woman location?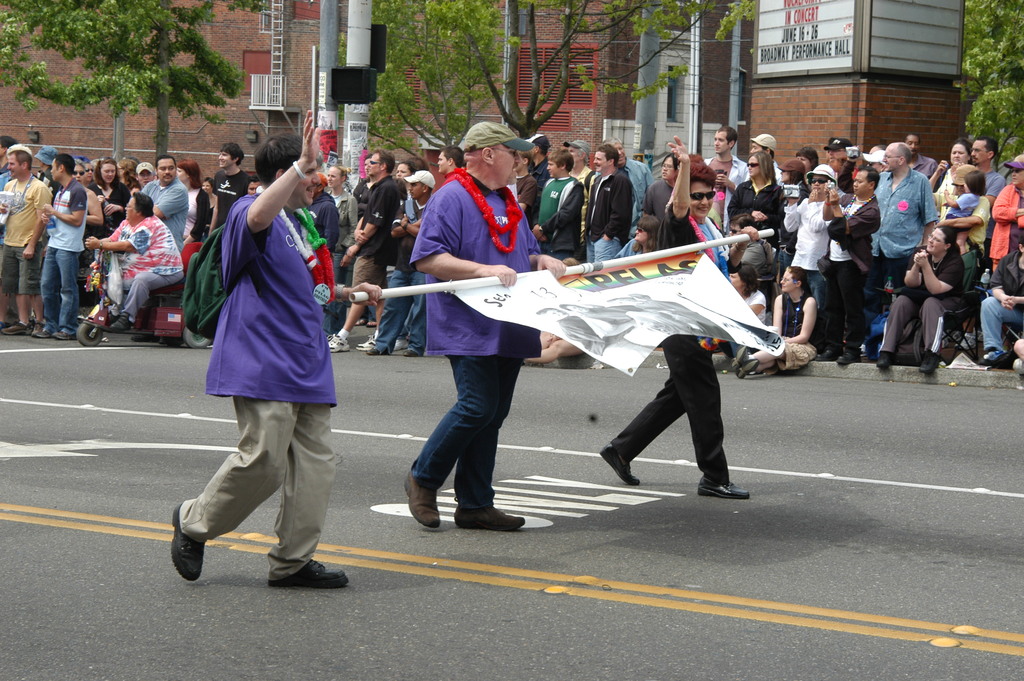
(x1=168, y1=156, x2=211, y2=248)
